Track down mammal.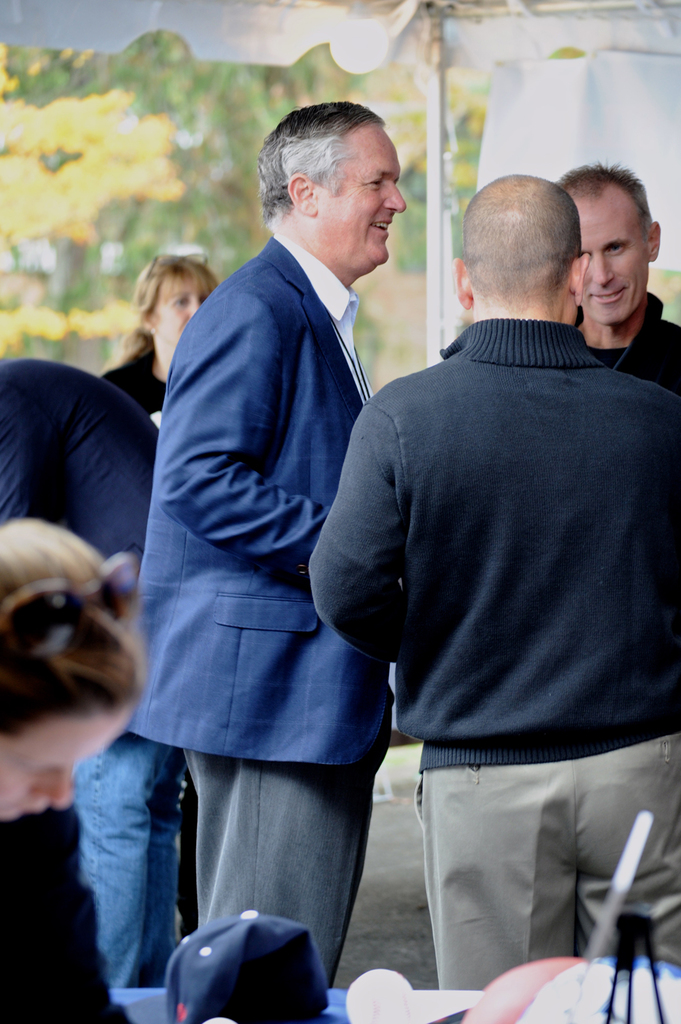
Tracked to region(0, 529, 155, 1021).
